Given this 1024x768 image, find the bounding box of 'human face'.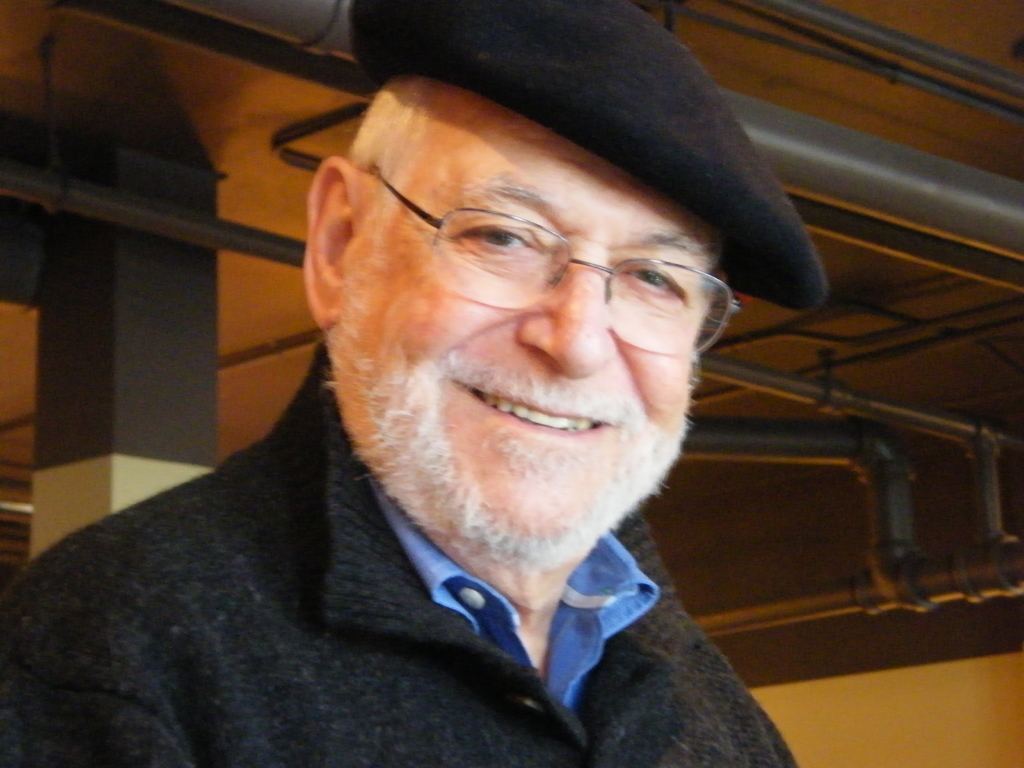
region(342, 95, 685, 570).
